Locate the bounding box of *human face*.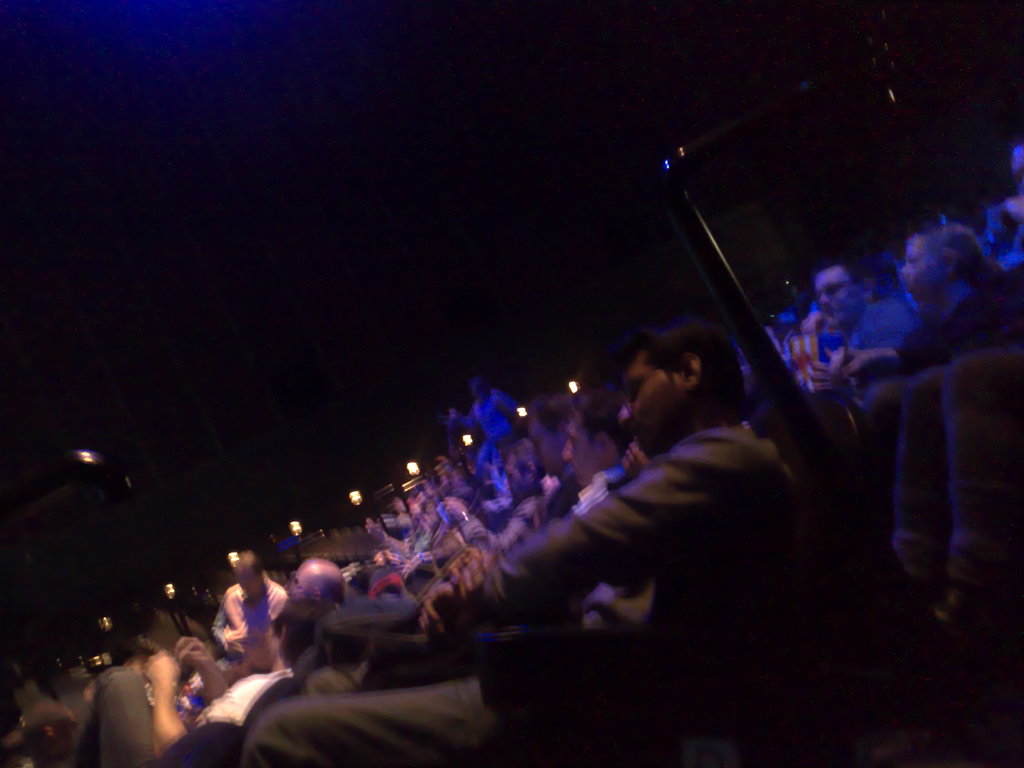
Bounding box: select_region(618, 338, 675, 437).
